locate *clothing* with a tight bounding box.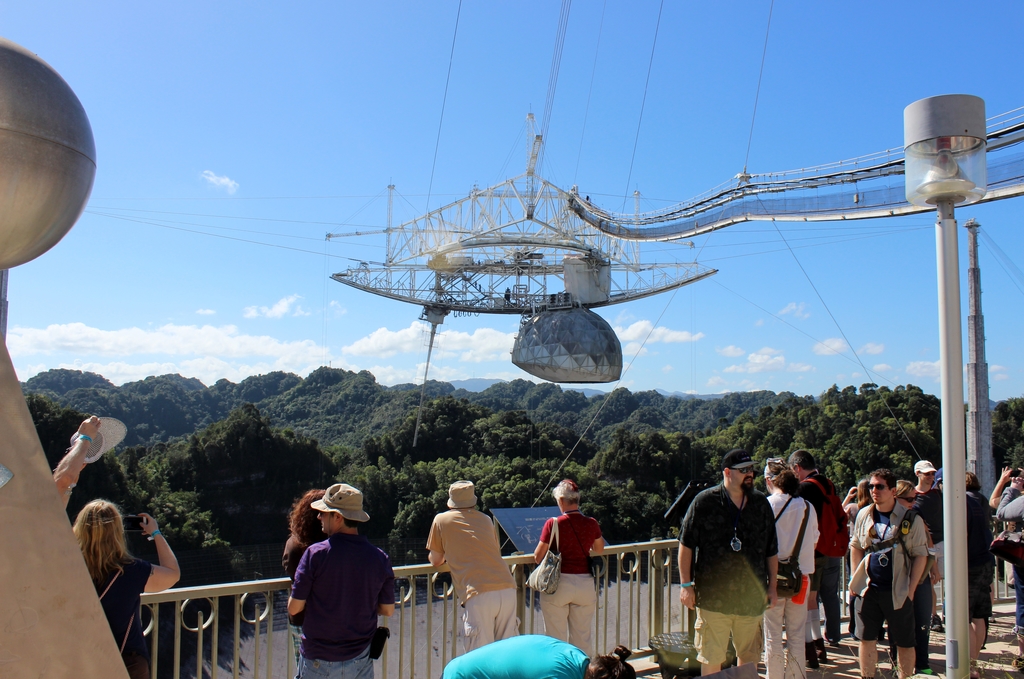
[999,486,1023,635].
